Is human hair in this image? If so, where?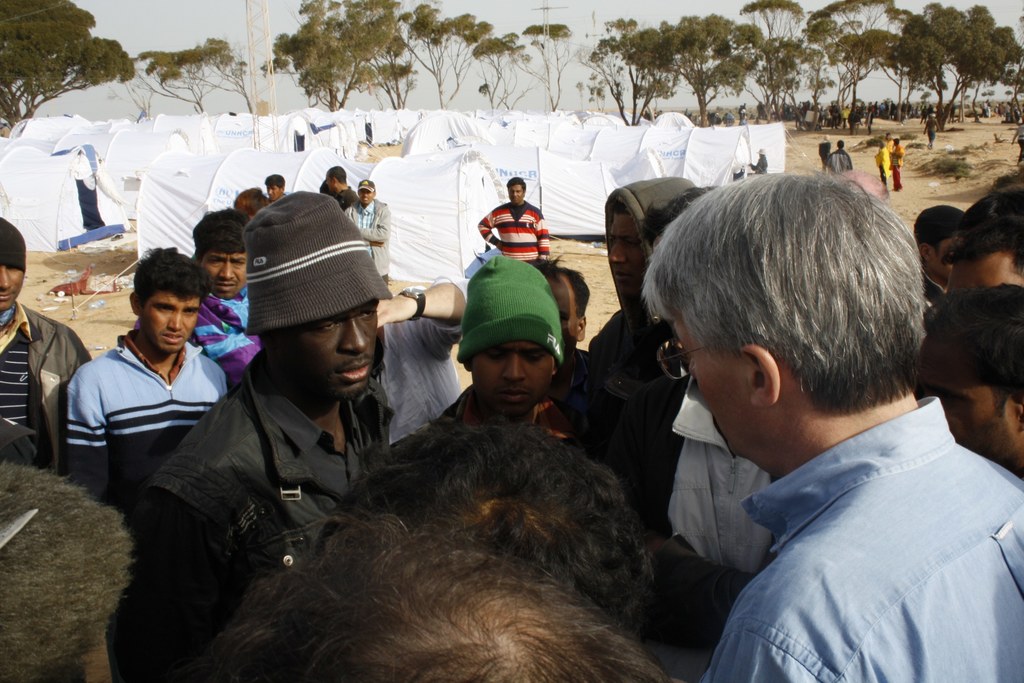
Yes, at bbox(508, 174, 524, 195).
